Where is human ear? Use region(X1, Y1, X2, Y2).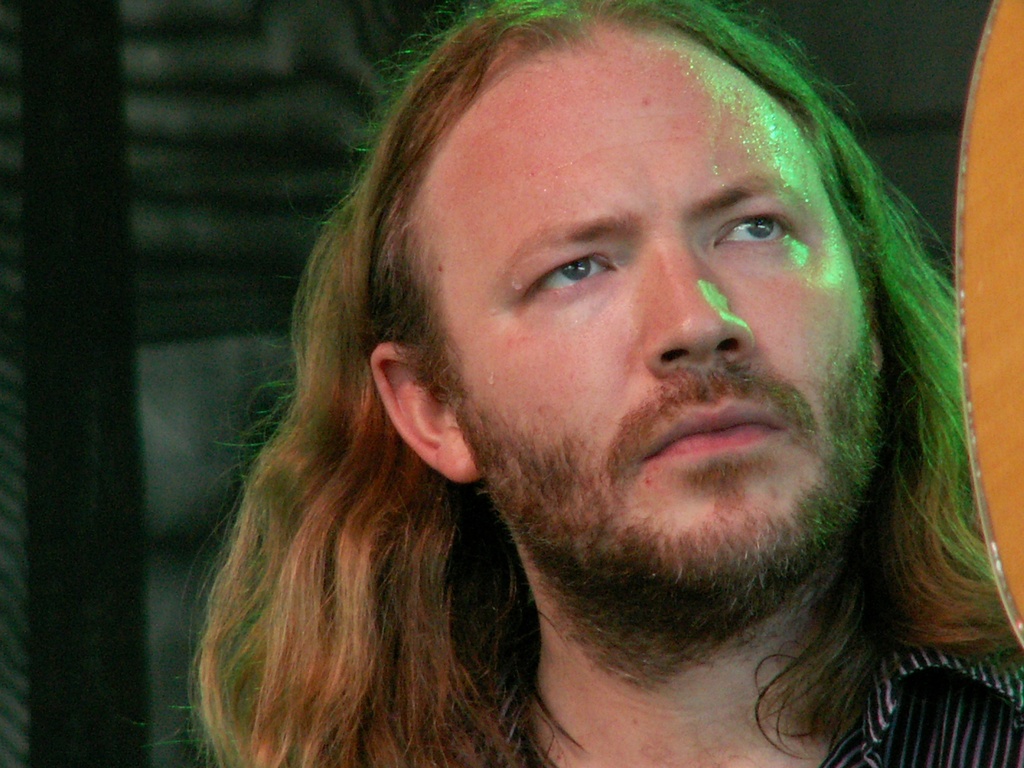
region(370, 341, 483, 480).
